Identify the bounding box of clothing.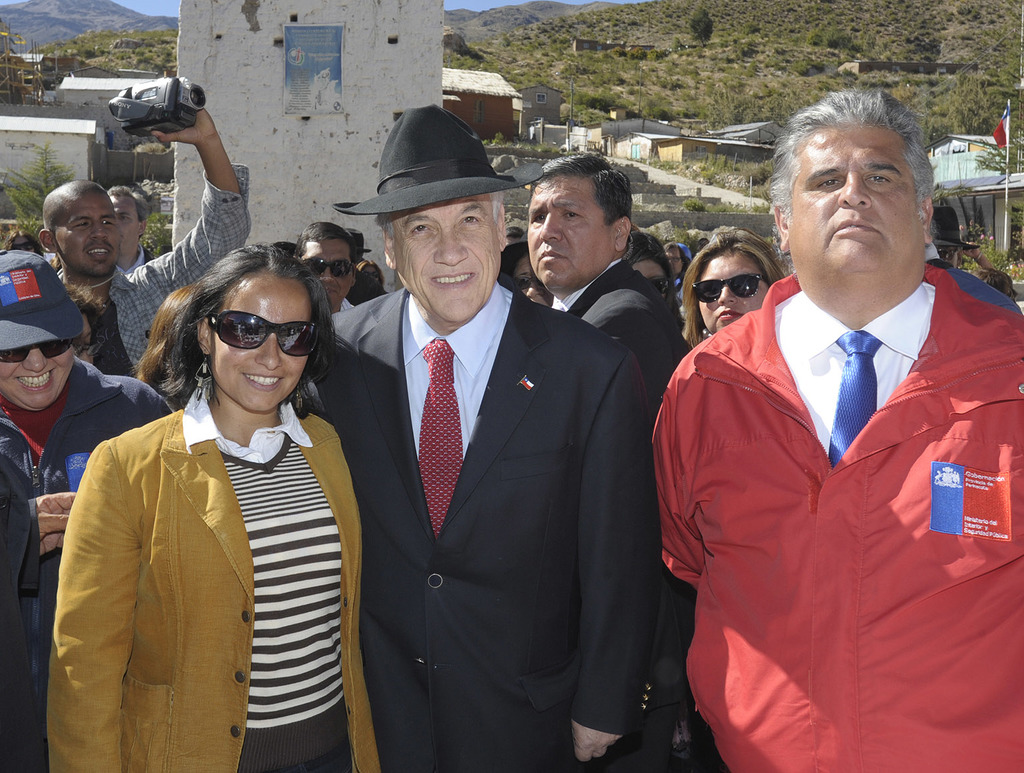
(x1=640, y1=220, x2=1012, y2=772).
